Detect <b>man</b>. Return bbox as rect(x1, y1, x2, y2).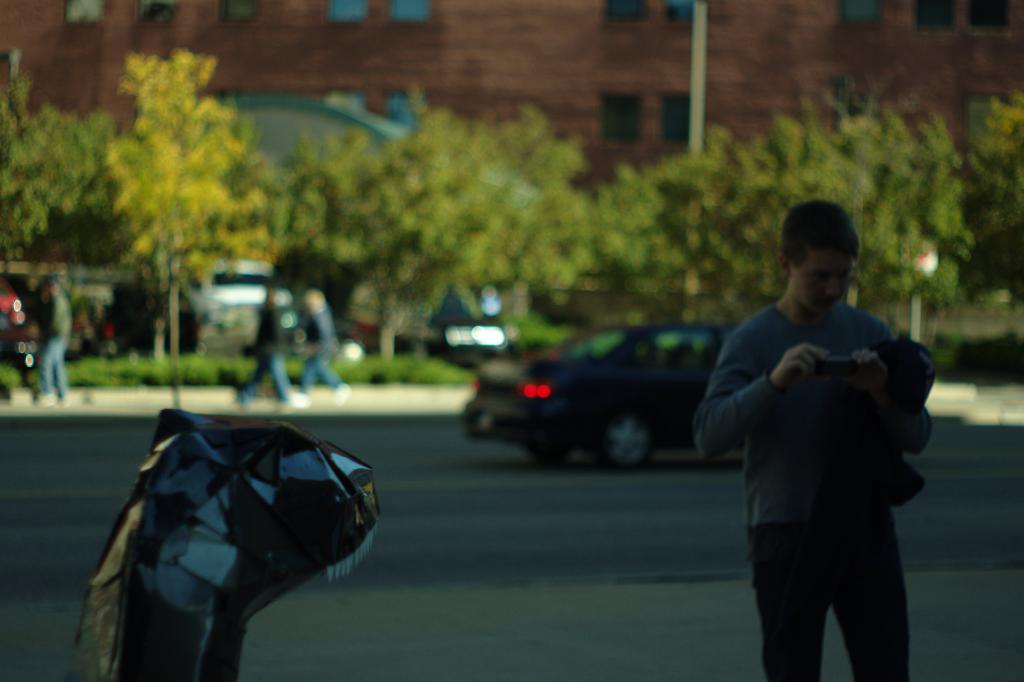
rect(696, 203, 940, 681).
